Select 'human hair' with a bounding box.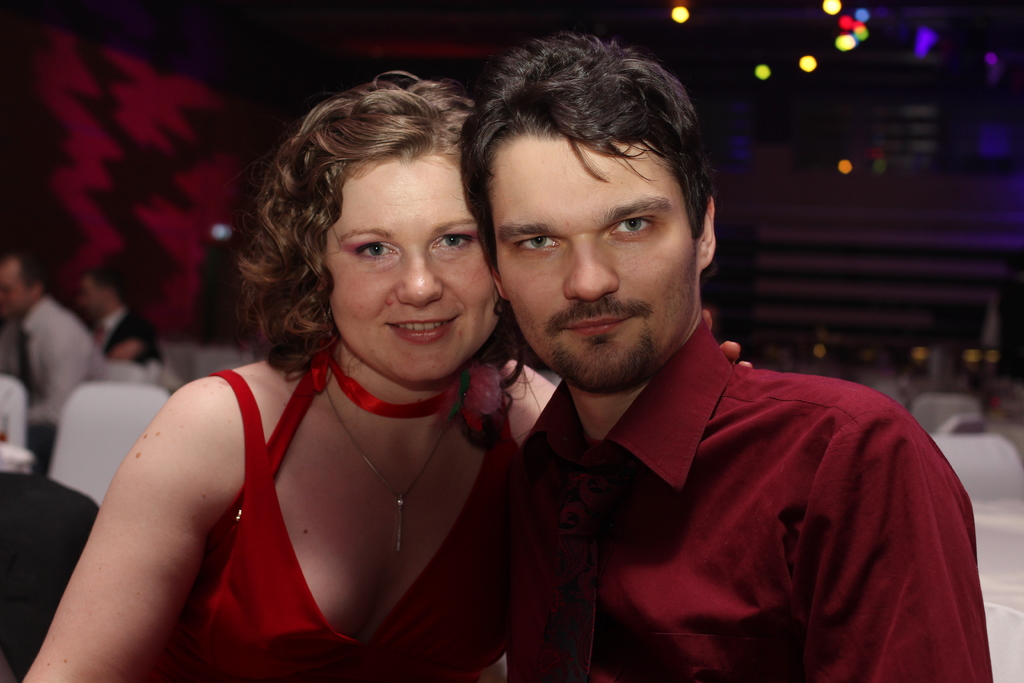
245 75 495 380.
